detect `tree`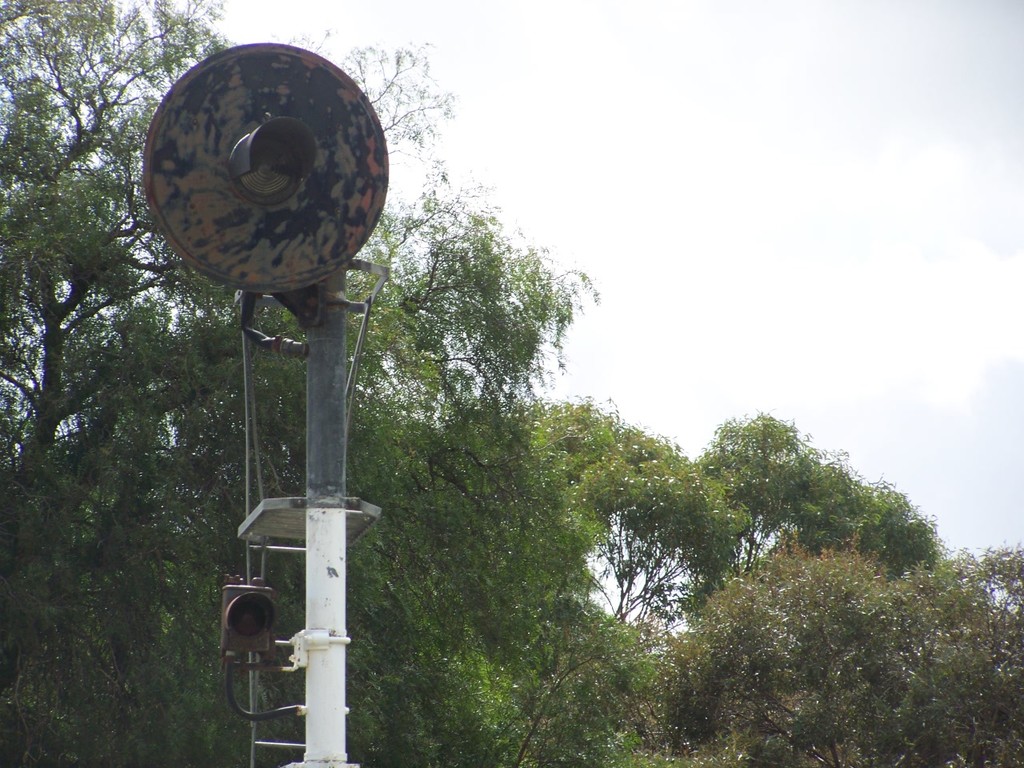
box(0, 0, 251, 767)
